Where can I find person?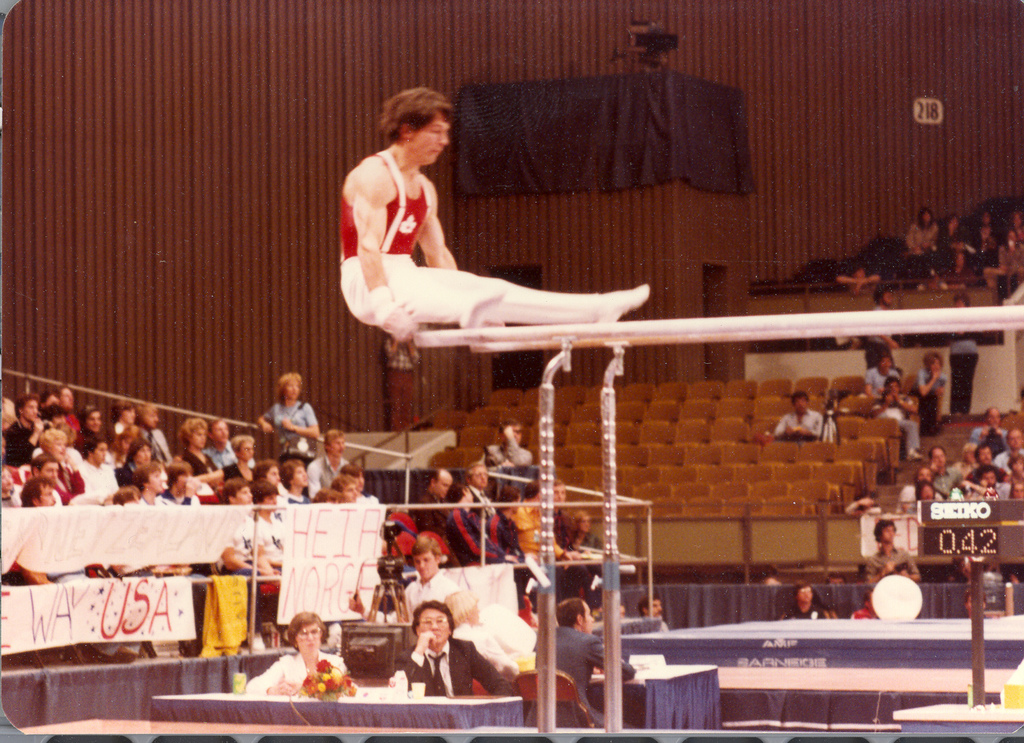
You can find it at (x1=783, y1=582, x2=833, y2=621).
